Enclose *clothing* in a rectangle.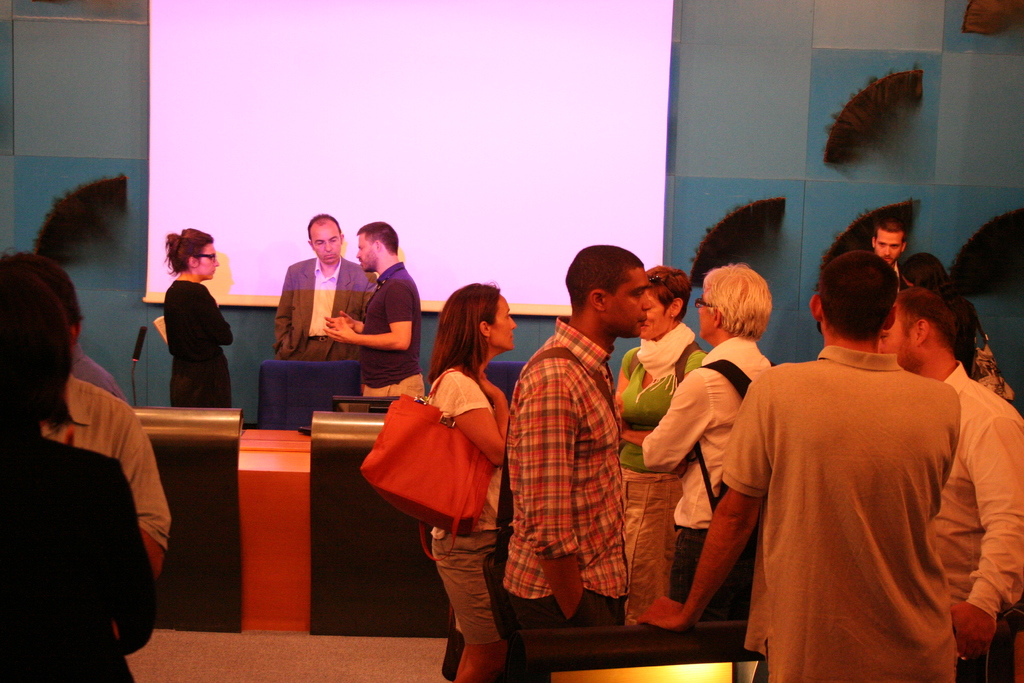
crop(270, 252, 378, 366).
